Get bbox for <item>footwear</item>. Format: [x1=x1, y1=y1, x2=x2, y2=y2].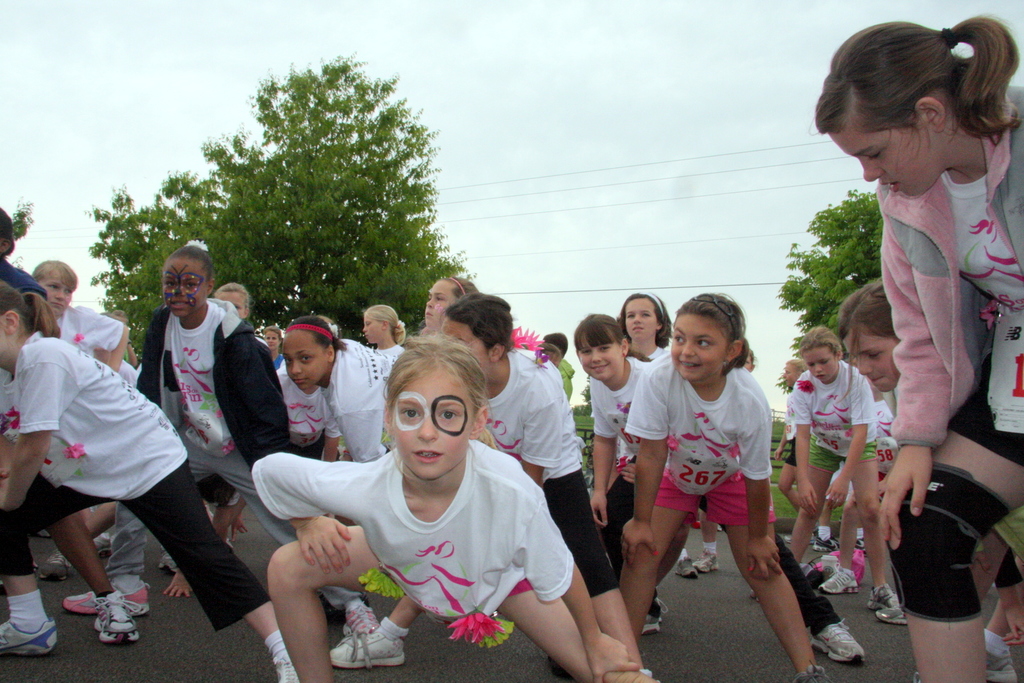
[x1=343, y1=605, x2=377, y2=634].
